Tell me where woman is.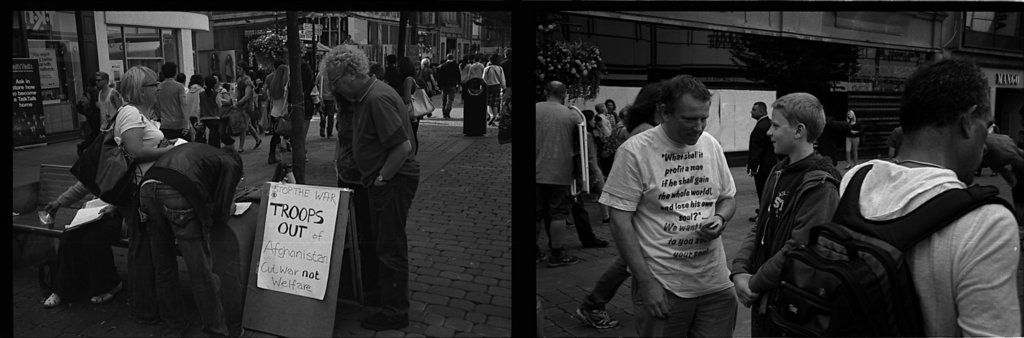
woman is at <bbox>110, 65, 175, 326</bbox>.
